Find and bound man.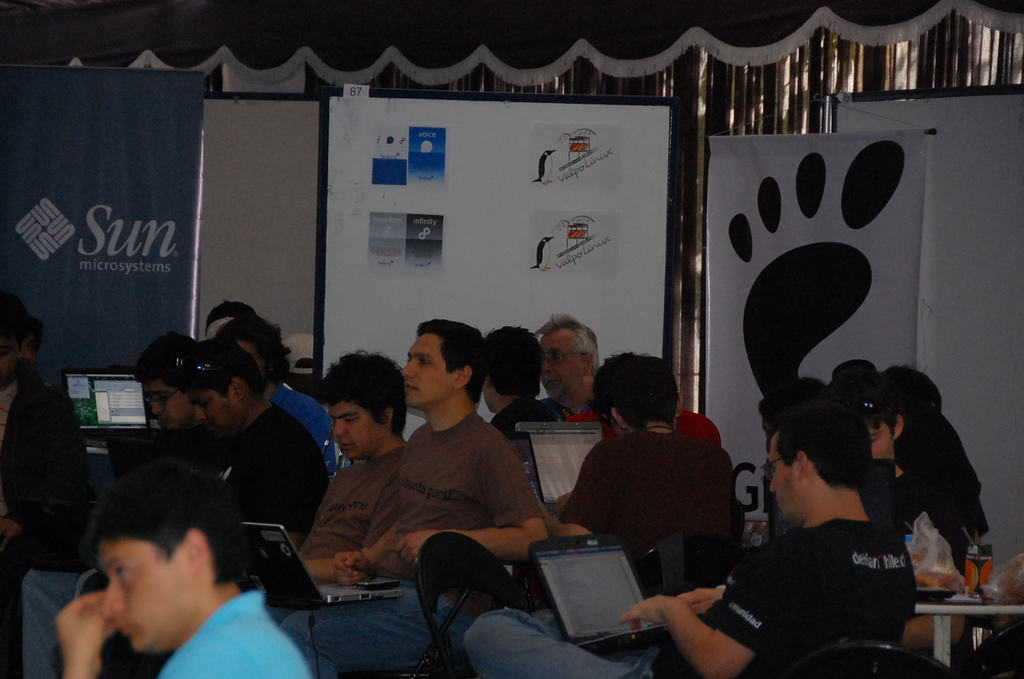
Bound: (485, 325, 550, 441).
